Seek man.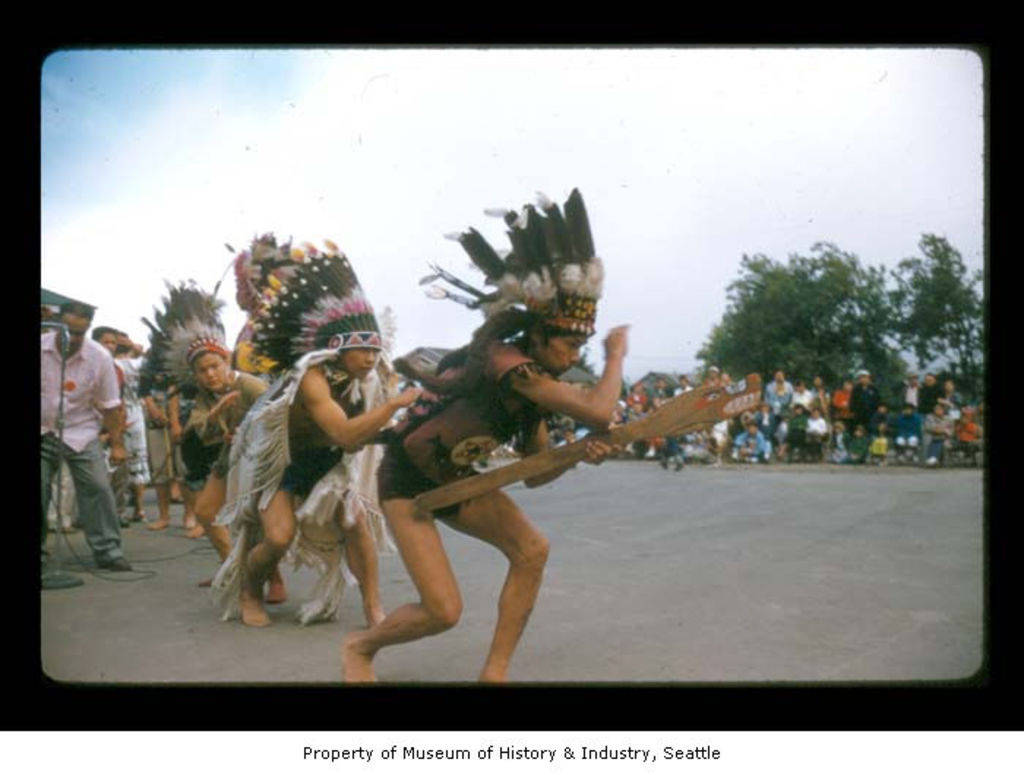
(left=92, top=320, right=127, bottom=525).
